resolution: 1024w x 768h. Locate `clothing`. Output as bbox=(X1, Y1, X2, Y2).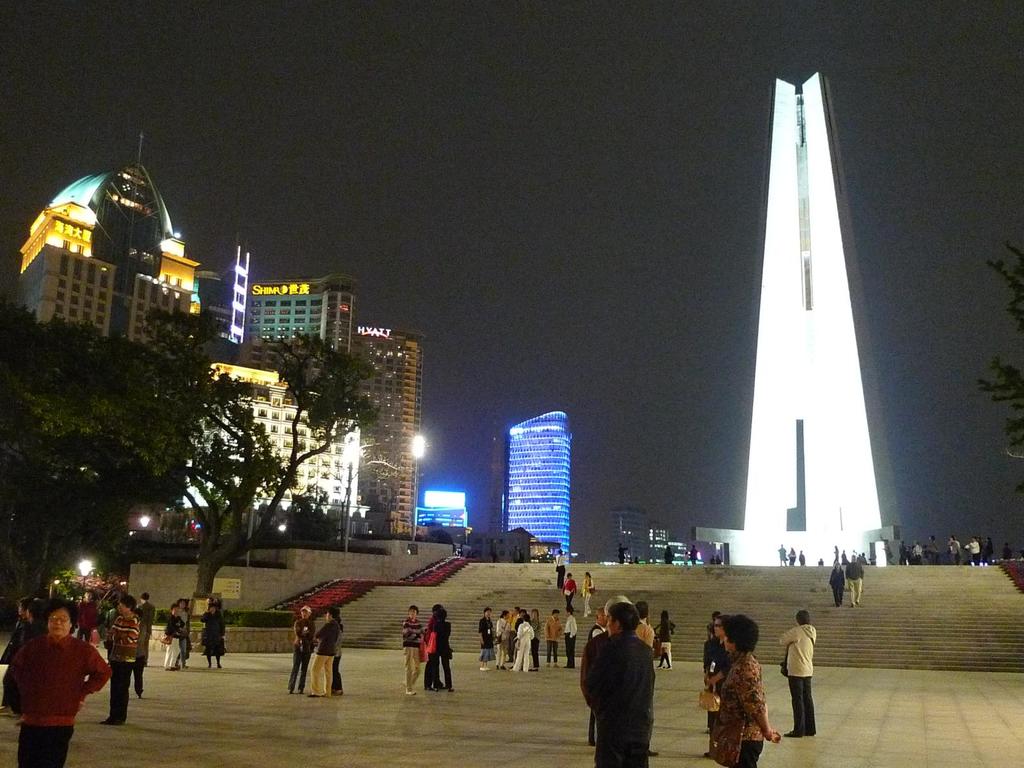
bbox=(287, 615, 314, 694).
